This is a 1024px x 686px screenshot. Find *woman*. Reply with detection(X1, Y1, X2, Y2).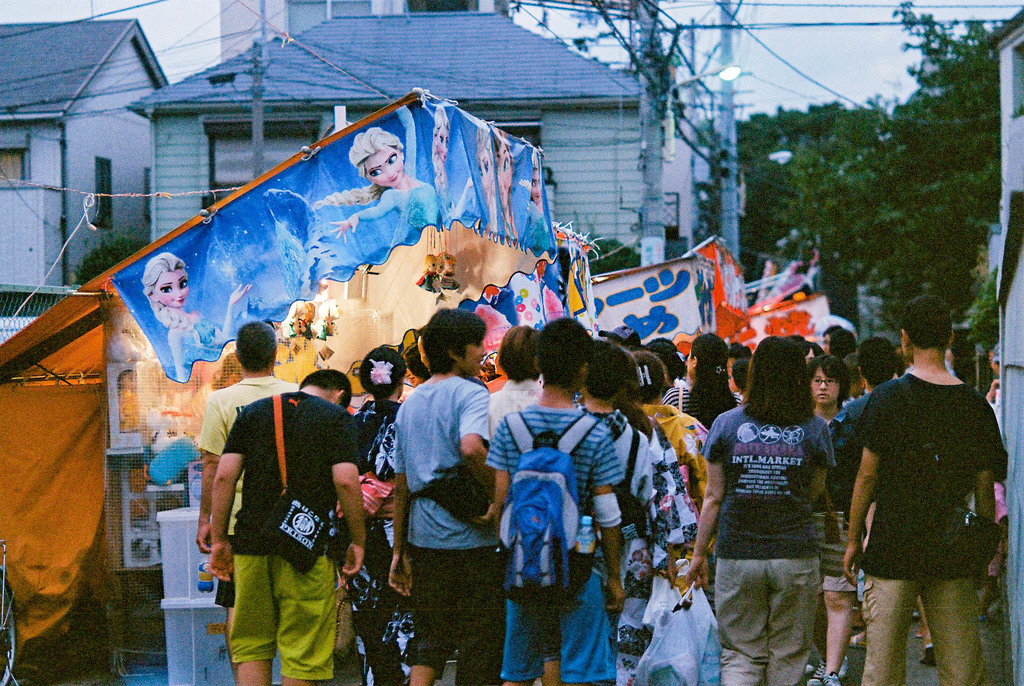
detection(617, 396, 699, 685).
